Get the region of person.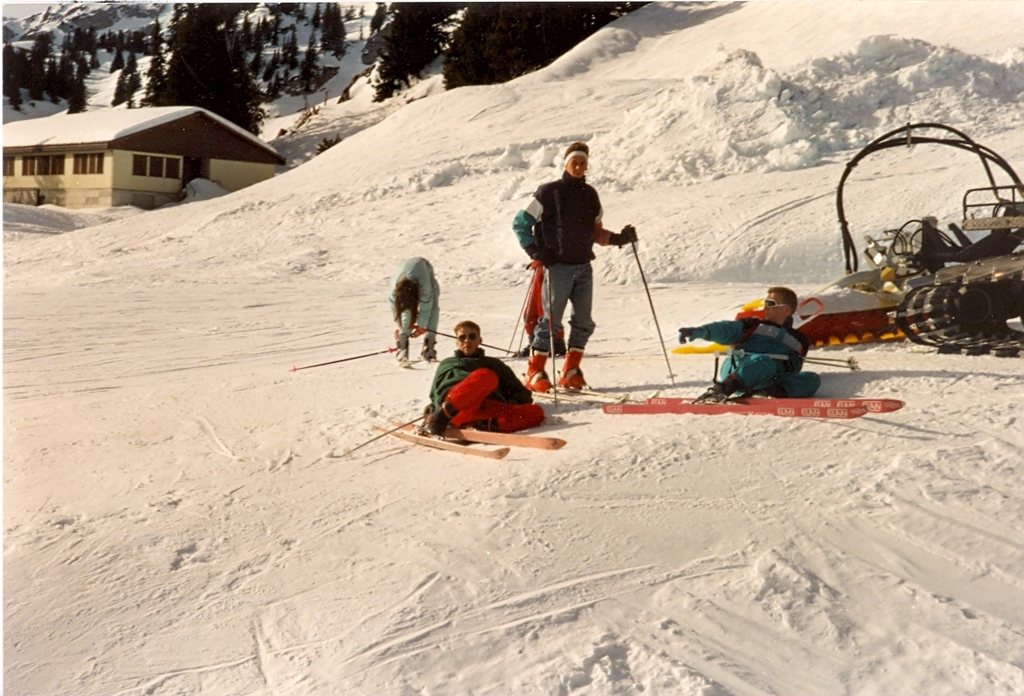
<region>425, 318, 540, 447</region>.
